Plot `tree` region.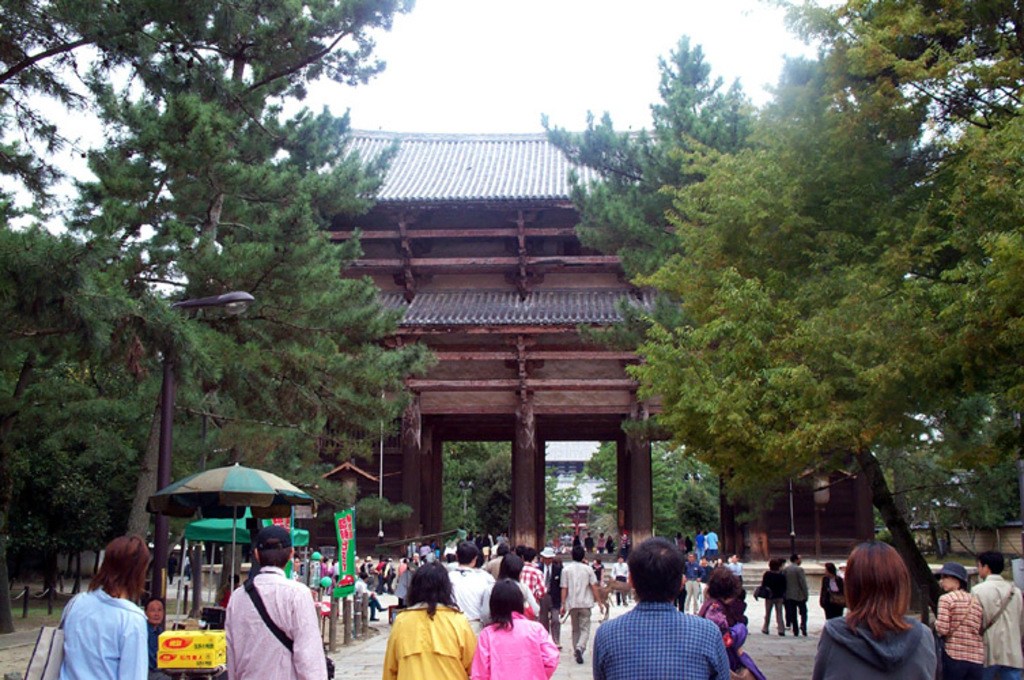
Plotted at [x1=0, y1=0, x2=412, y2=214].
